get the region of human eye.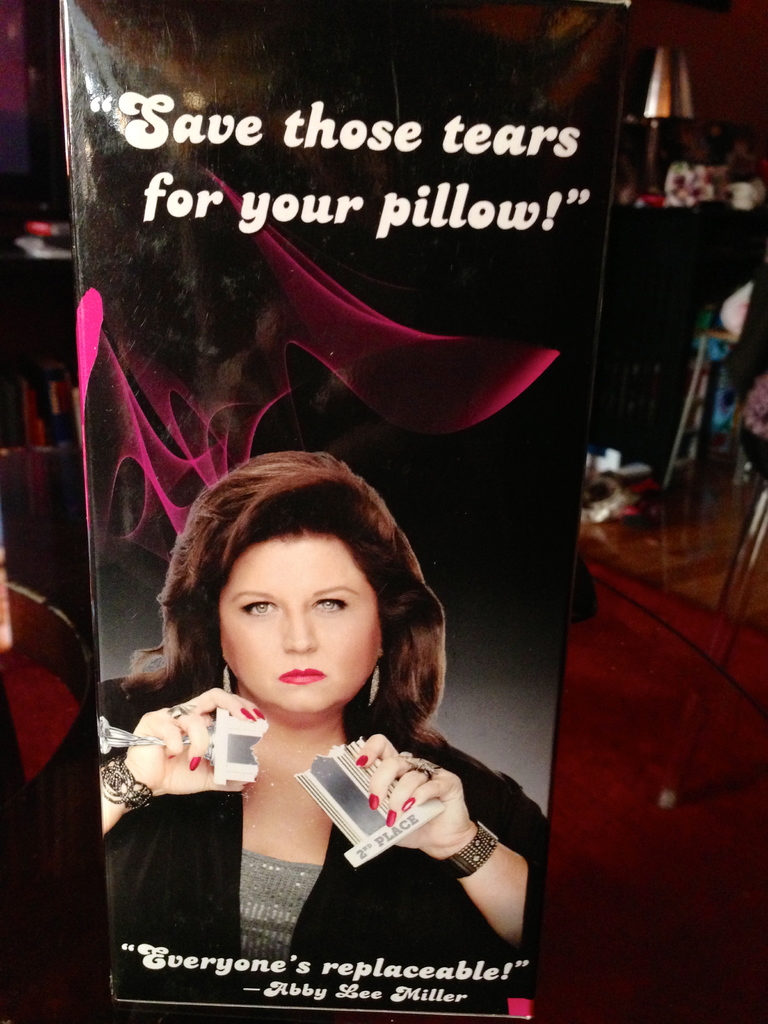
pyautogui.locateOnScreen(307, 595, 346, 618).
